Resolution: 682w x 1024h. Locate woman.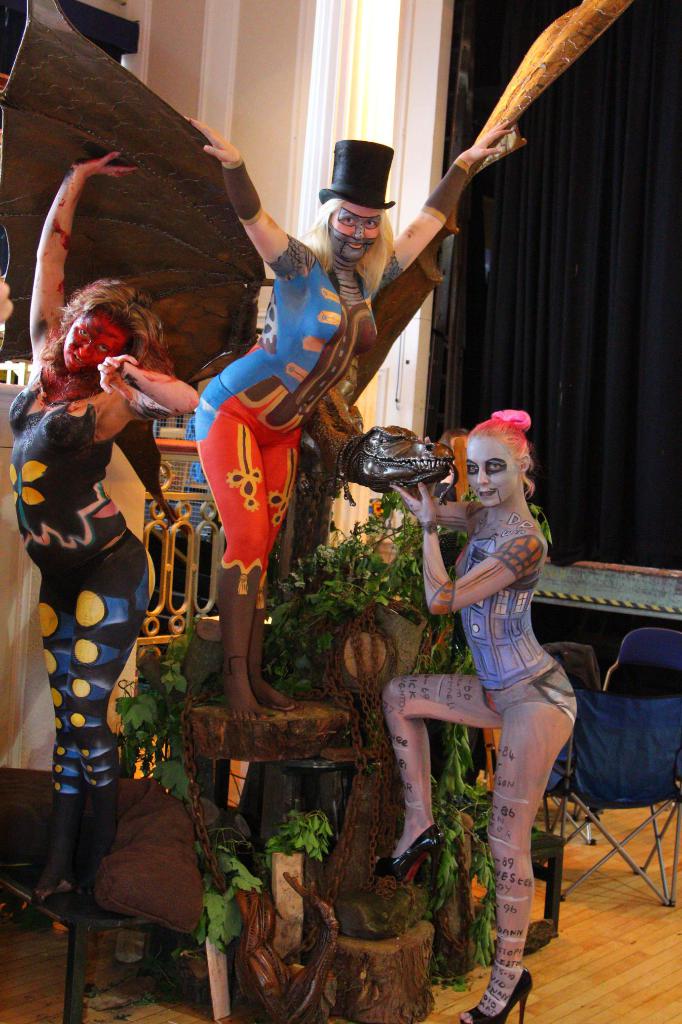
bbox=(376, 384, 585, 948).
